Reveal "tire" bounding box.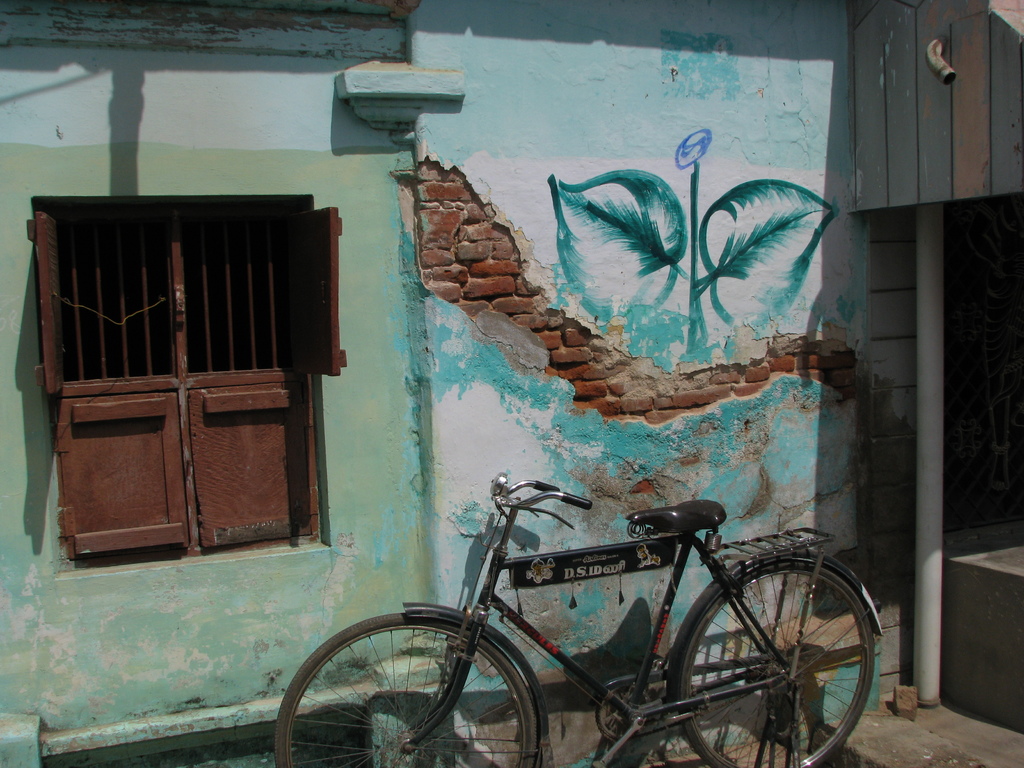
Revealed: detection(271, 612, 541, 767).
